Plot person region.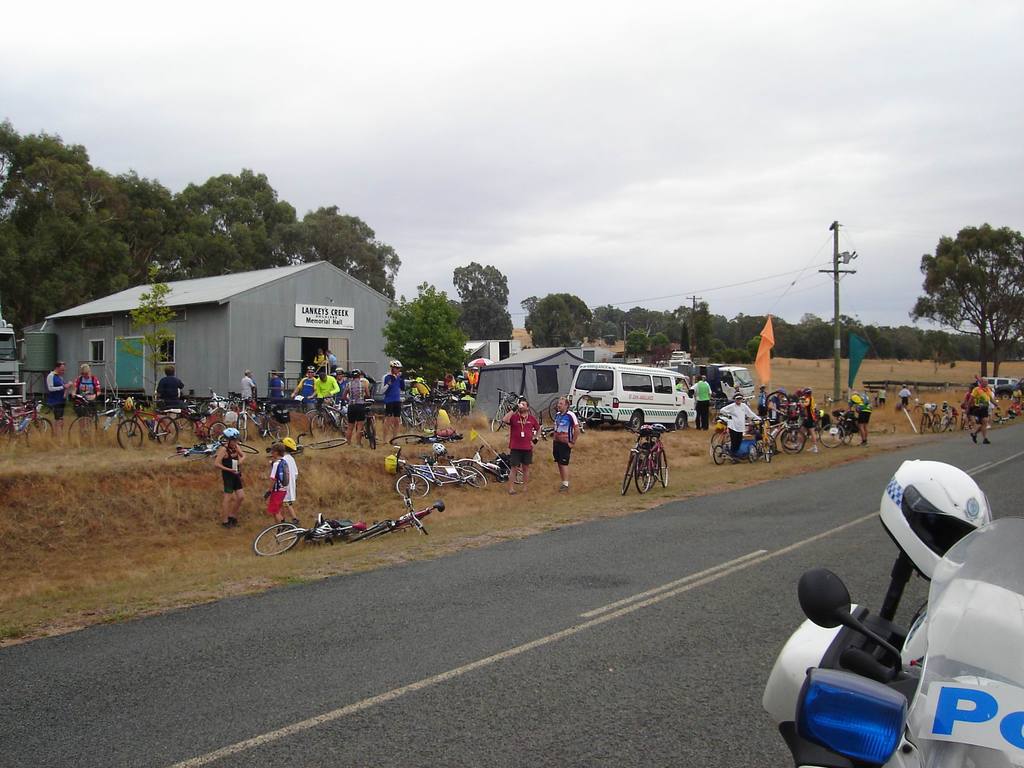
Plotted at BBox(551, 393, 578, 488).
